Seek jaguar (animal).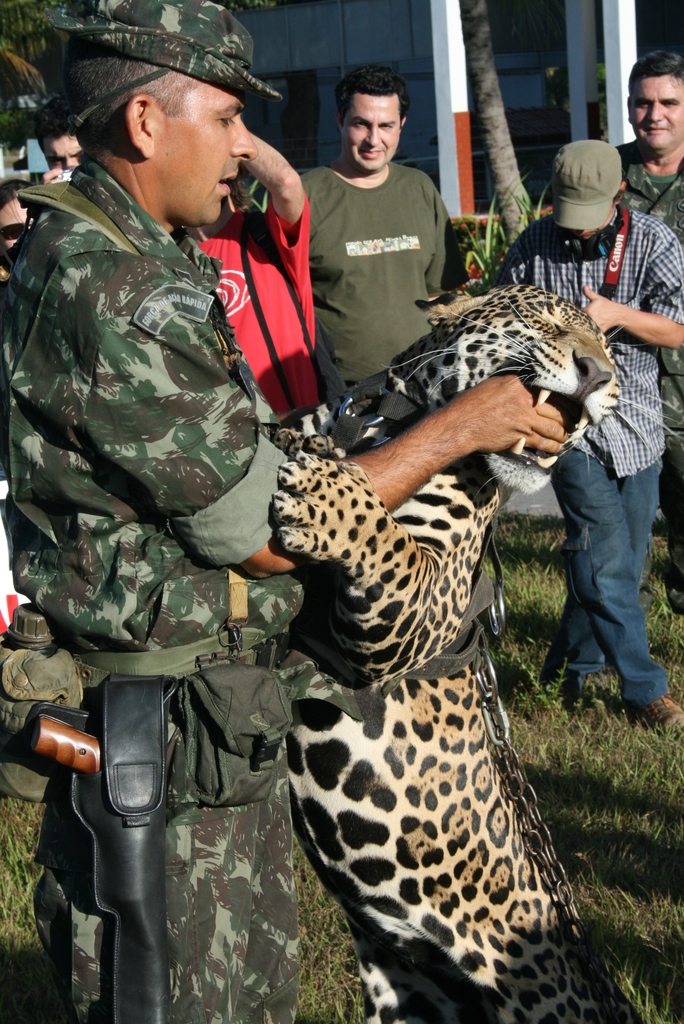
270, 278, 683, 1023.
